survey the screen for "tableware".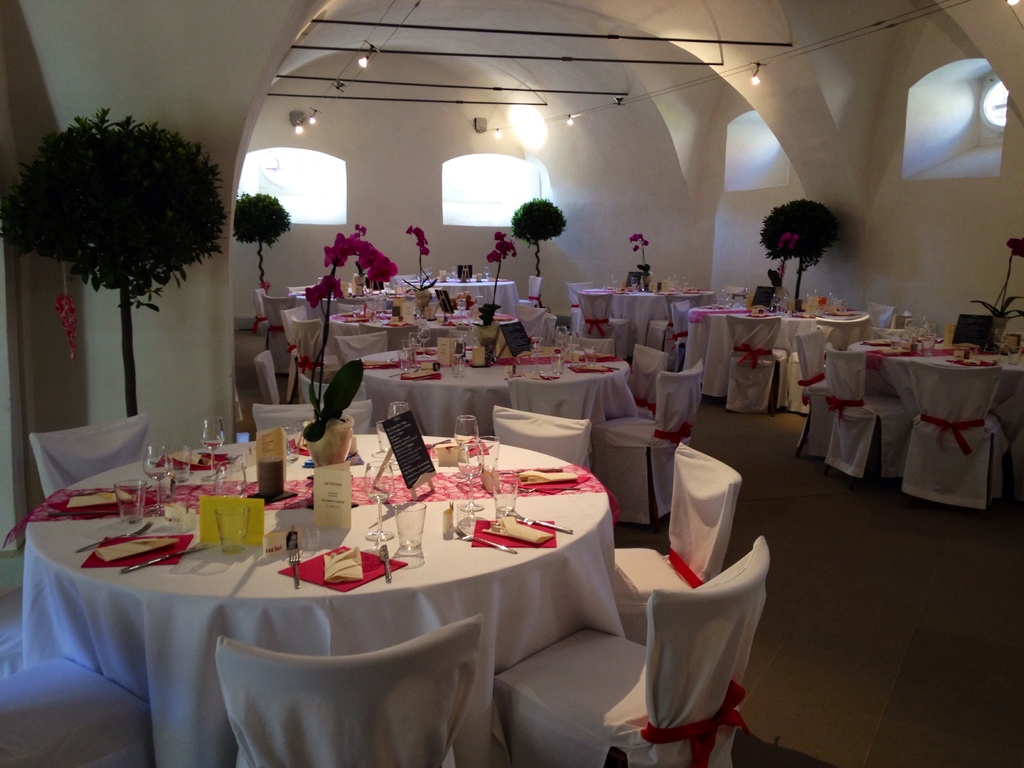
Survey found: 213, 457, 247, 498.
